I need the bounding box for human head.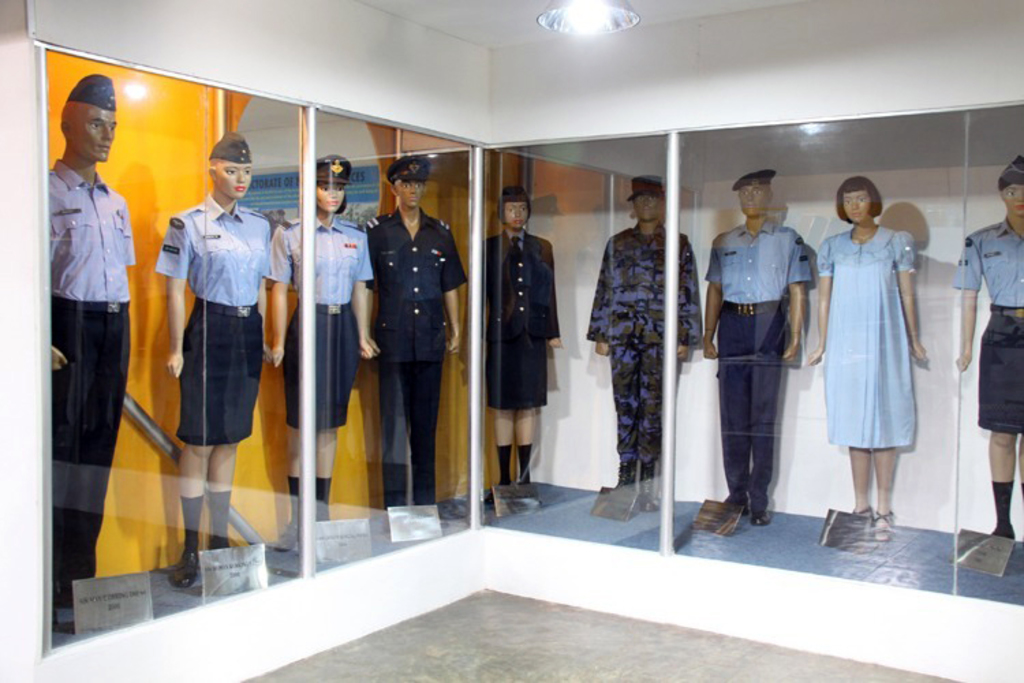
Here it is: locate(837, 175, 882, 221).
